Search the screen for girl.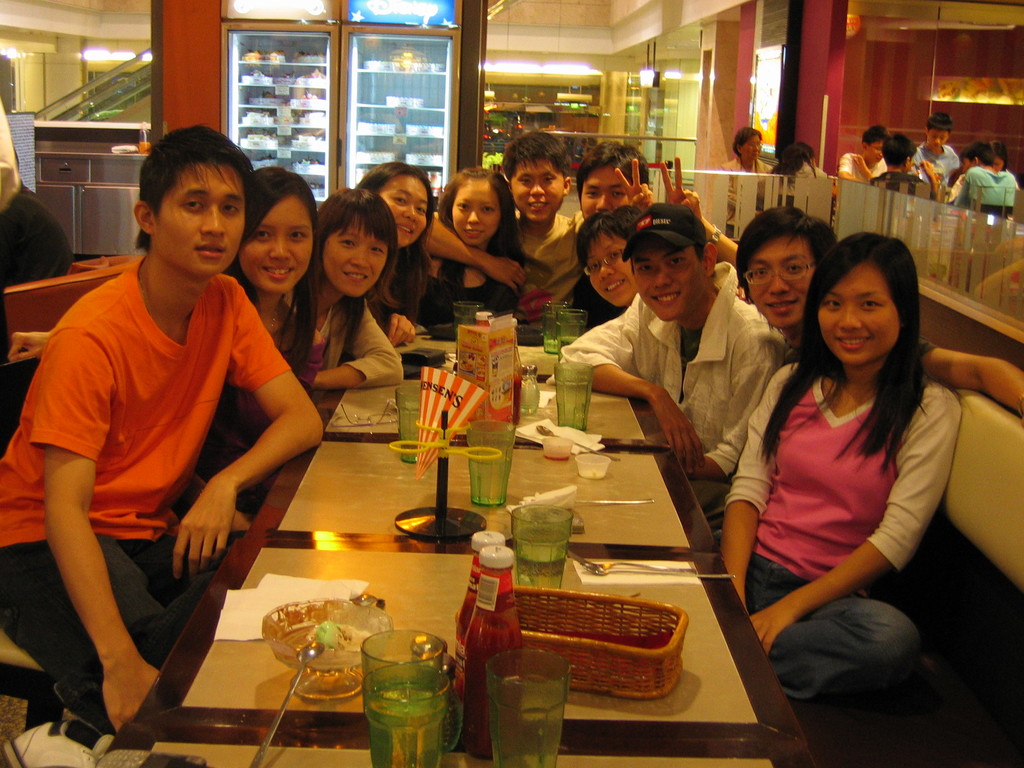
Found at crop(314, 180, 407, 412).
